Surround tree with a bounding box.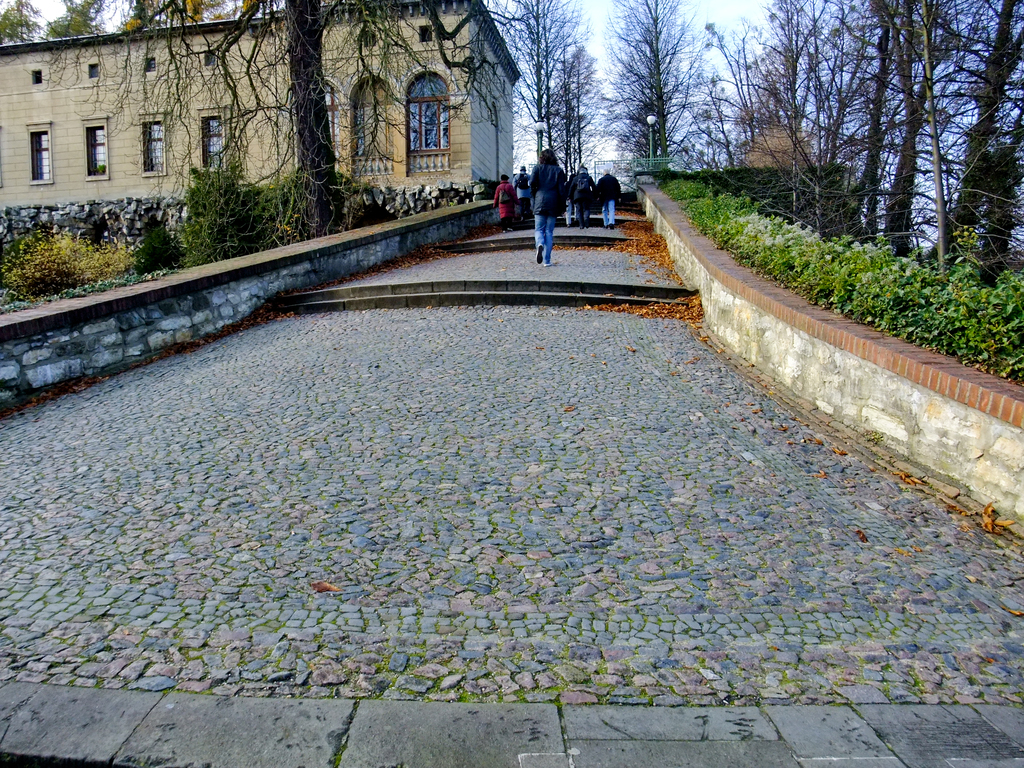
l=0, t=0, r=45, b=47.
